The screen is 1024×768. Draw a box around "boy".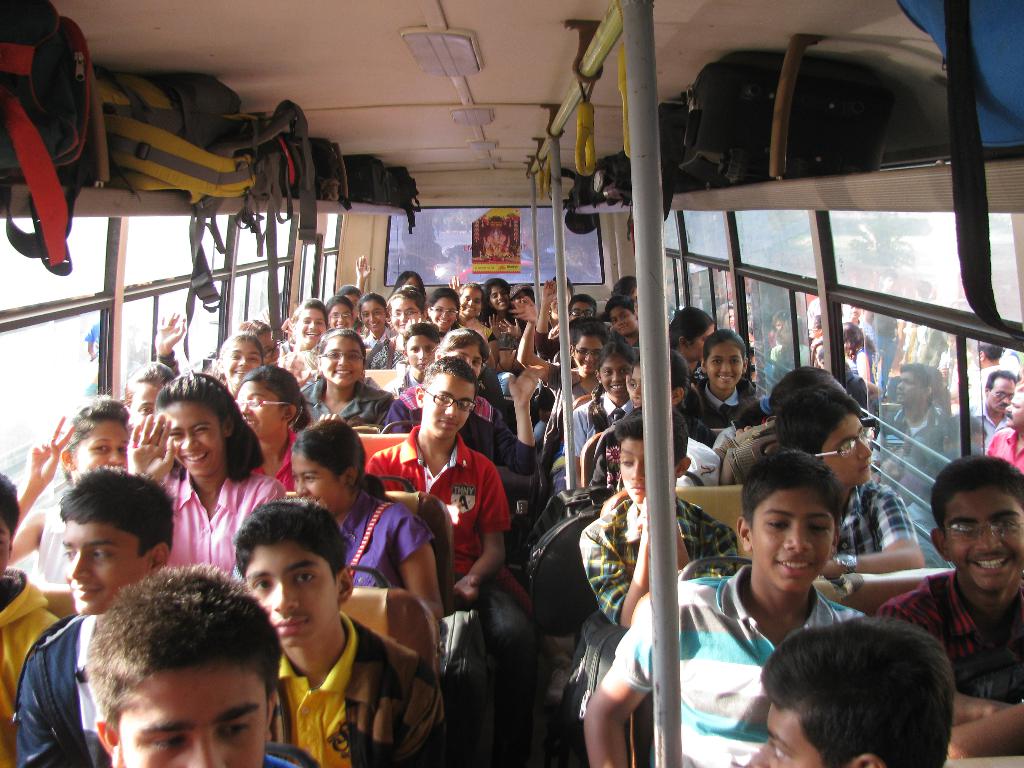
(0,483,176,767).
